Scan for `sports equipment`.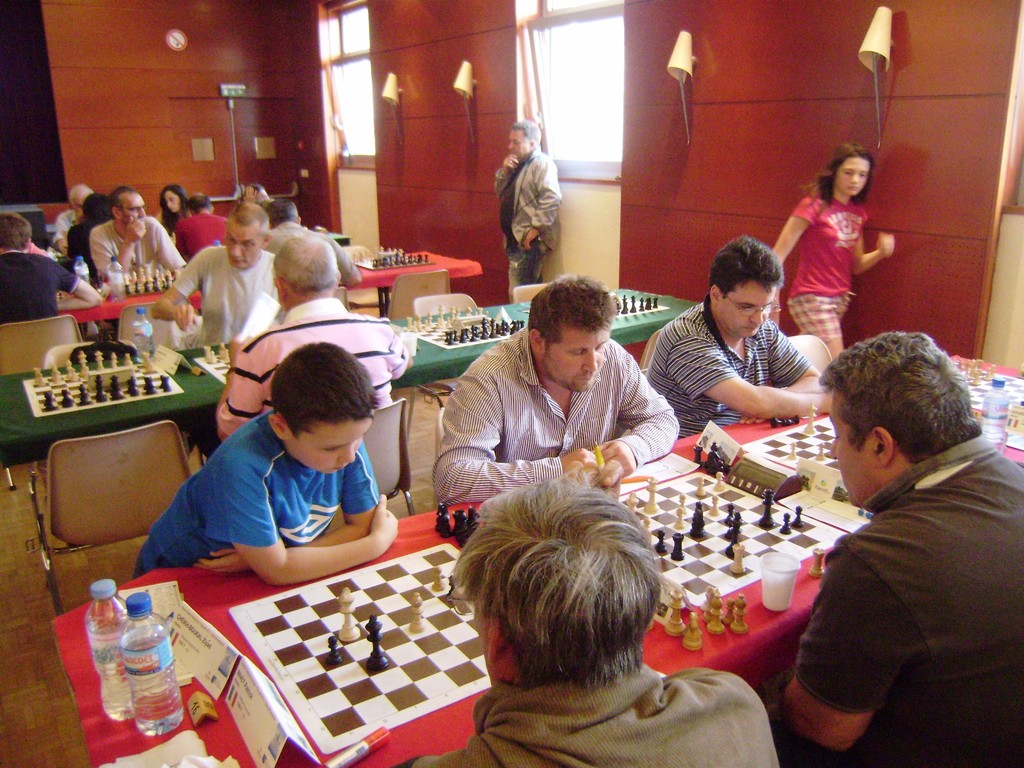
Scan result: box=[193, 342, 228, 385].
